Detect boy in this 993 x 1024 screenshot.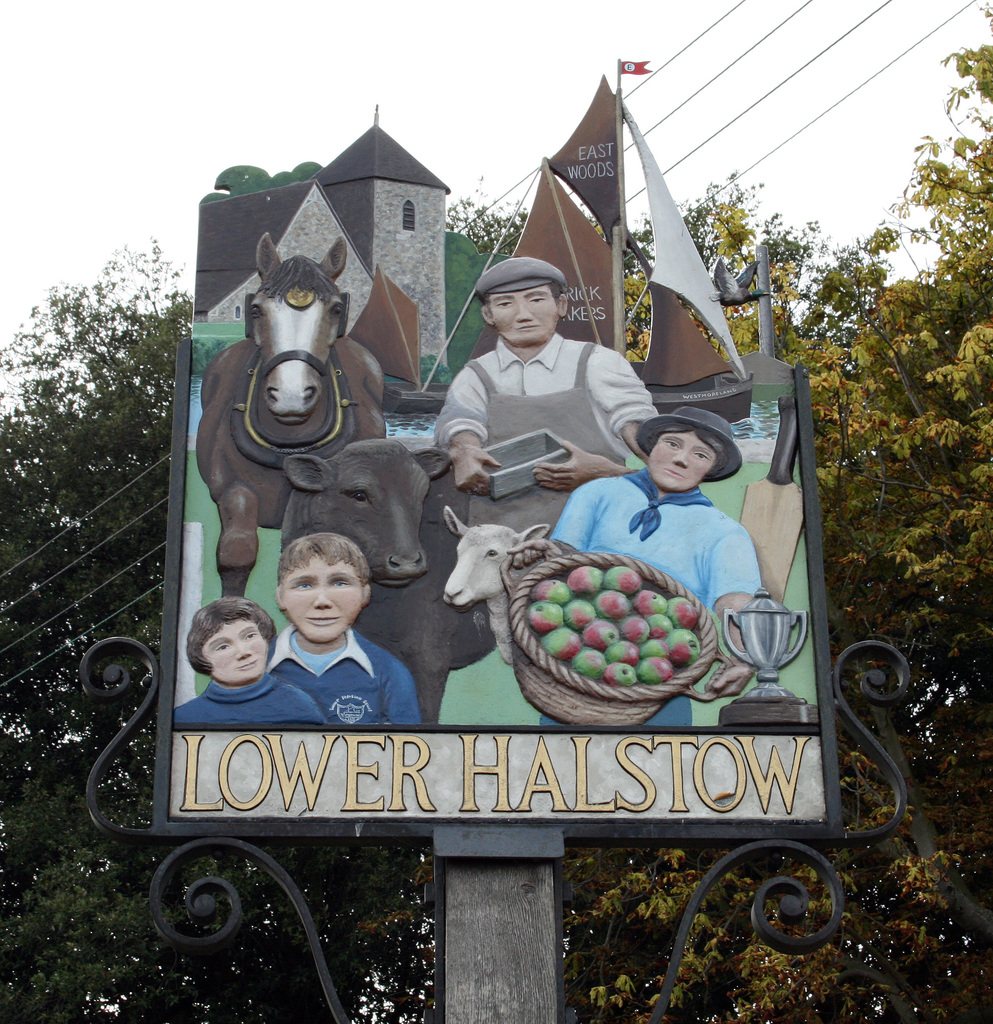
Detection: <bbox>266, 529, 424, 730</bbox>.
